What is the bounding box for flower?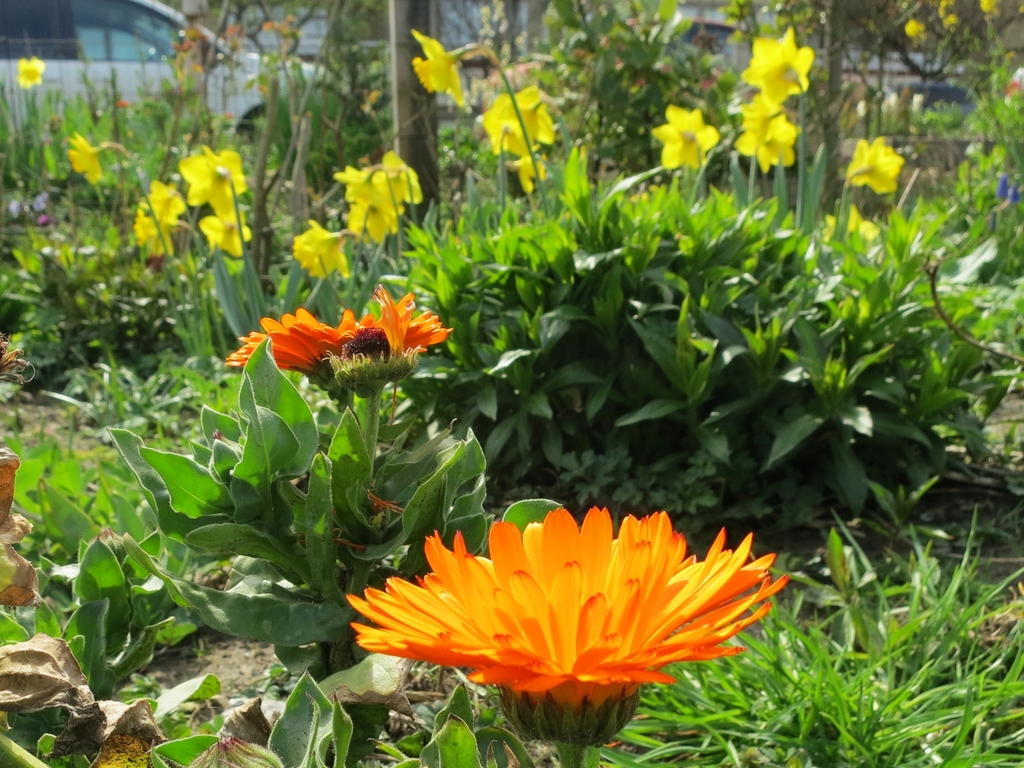
{"left": 292, "top": 222, "right": 350, "bottom": 275}.
